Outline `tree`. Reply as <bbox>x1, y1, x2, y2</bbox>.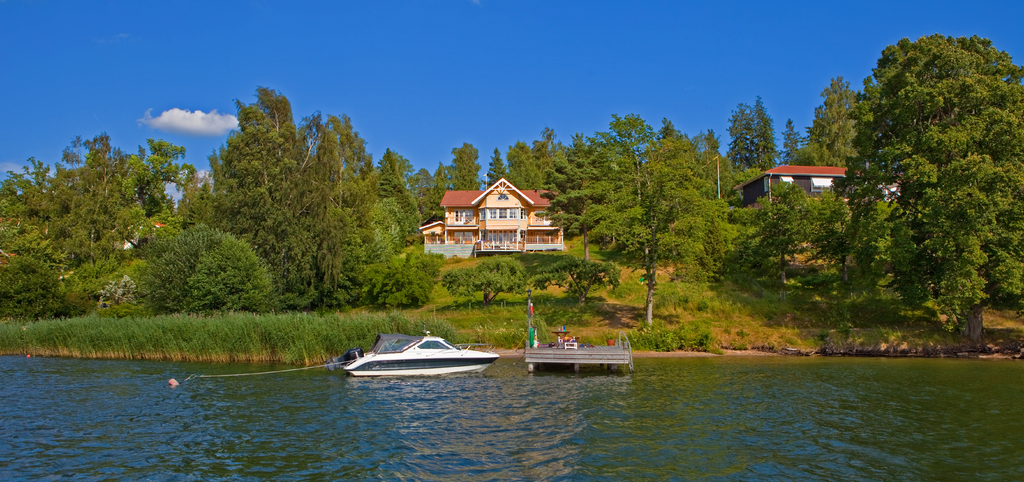
<bbox>363, 138, 414, 228</bbox>.
